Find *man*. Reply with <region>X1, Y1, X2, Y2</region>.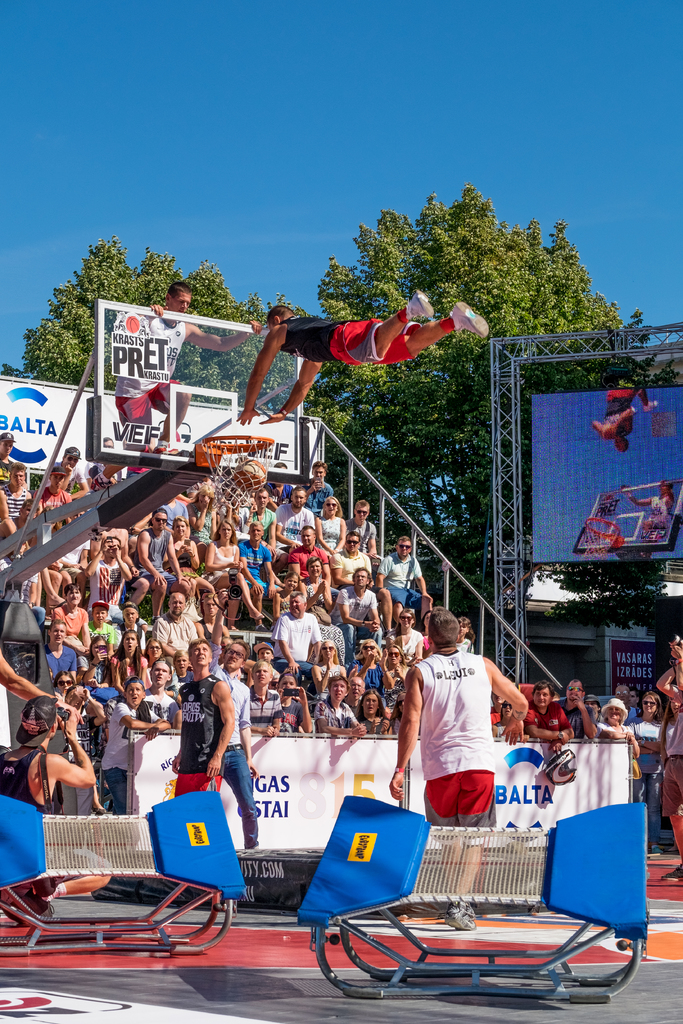
<region>0, 463, 32, 533</region>.
